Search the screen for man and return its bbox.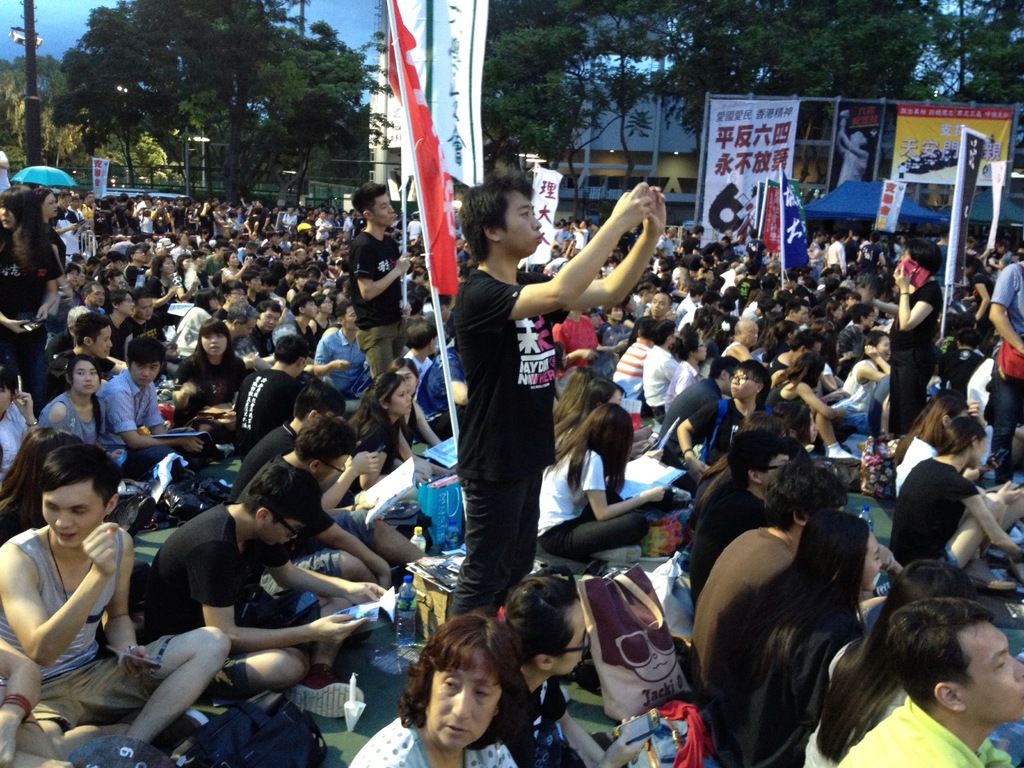
Found: rect(349, 614, 520, 767).
